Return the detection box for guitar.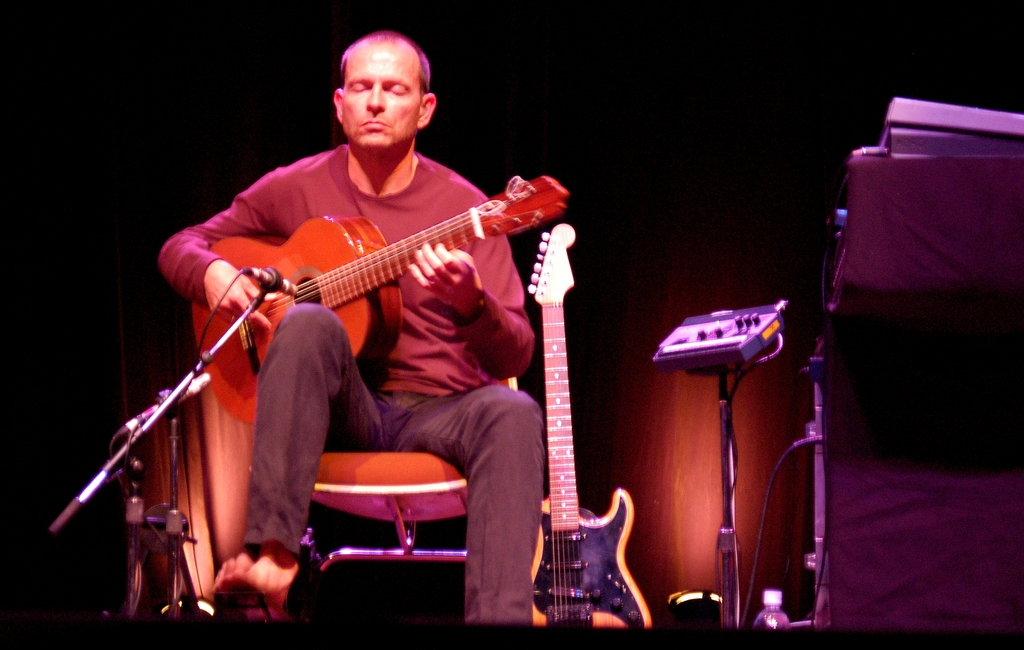
524/219/659/634.
